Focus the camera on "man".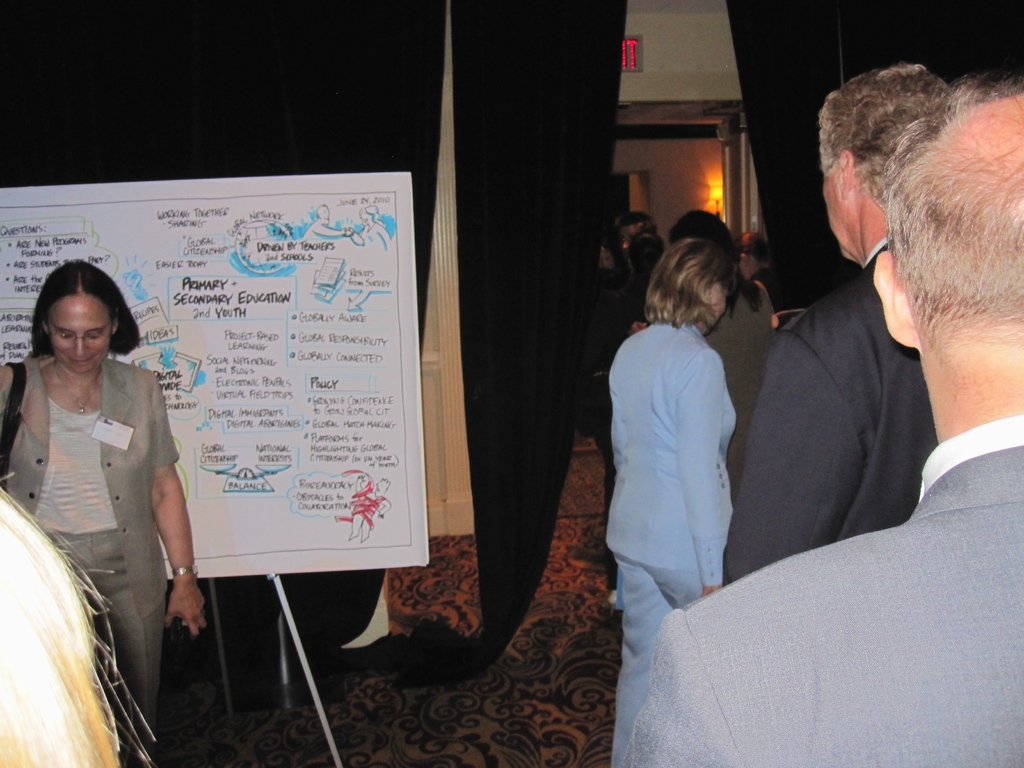
Focus region: 620 81 1023 767.
